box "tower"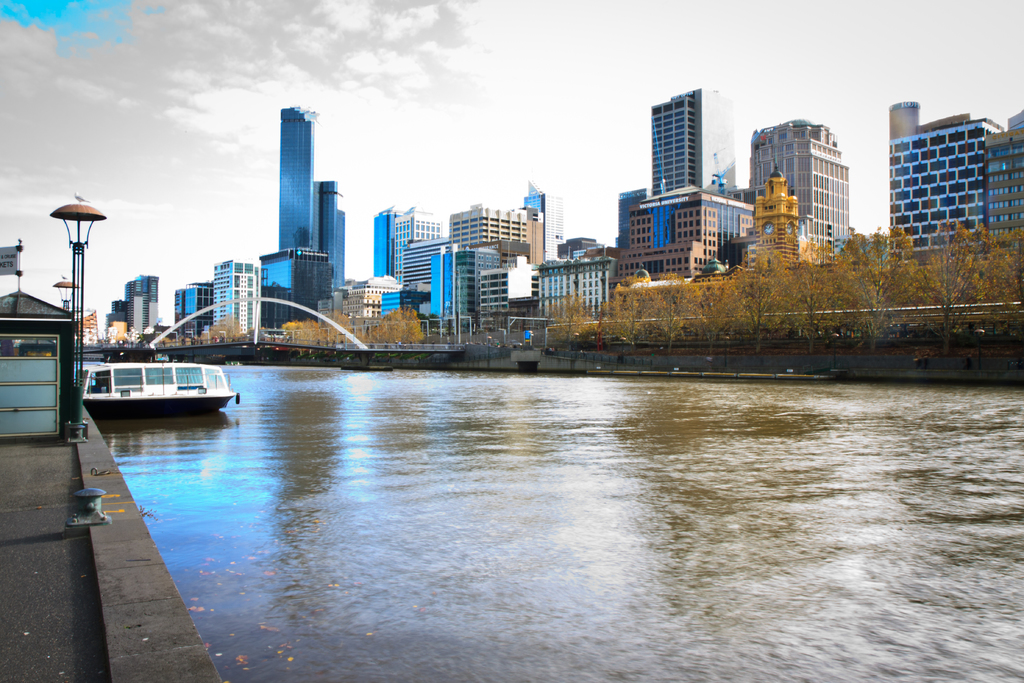
<bbox>123, 268, 164, 335</bbox>
